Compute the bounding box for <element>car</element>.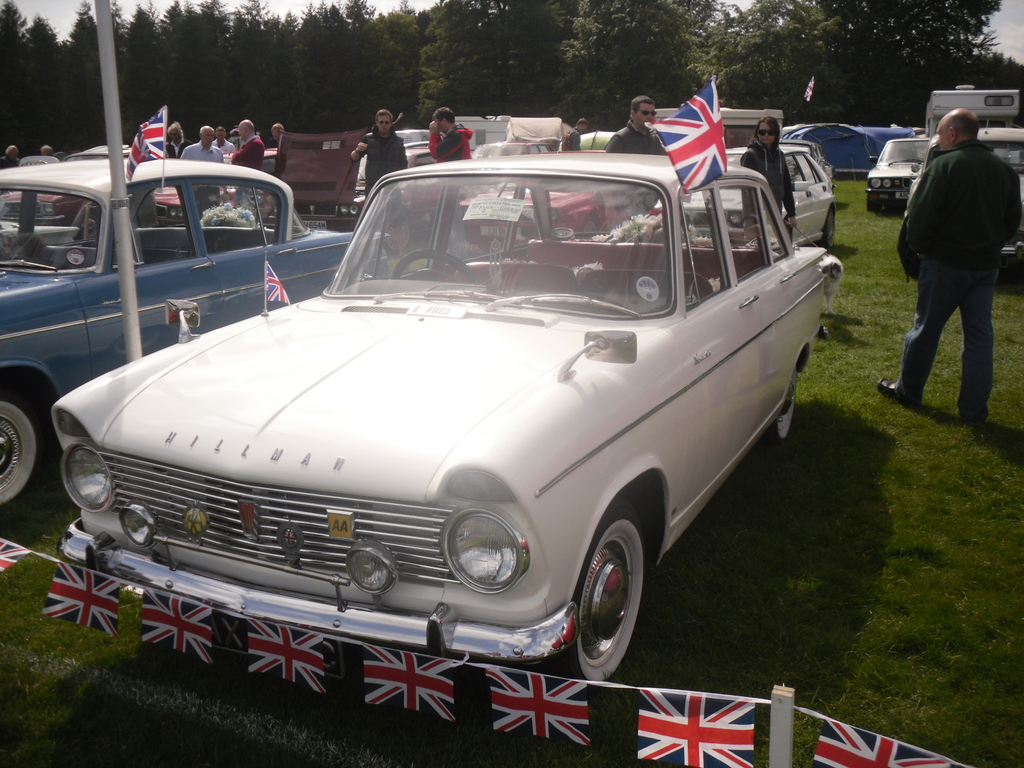
bbox=[0, 150, 383, 516].
